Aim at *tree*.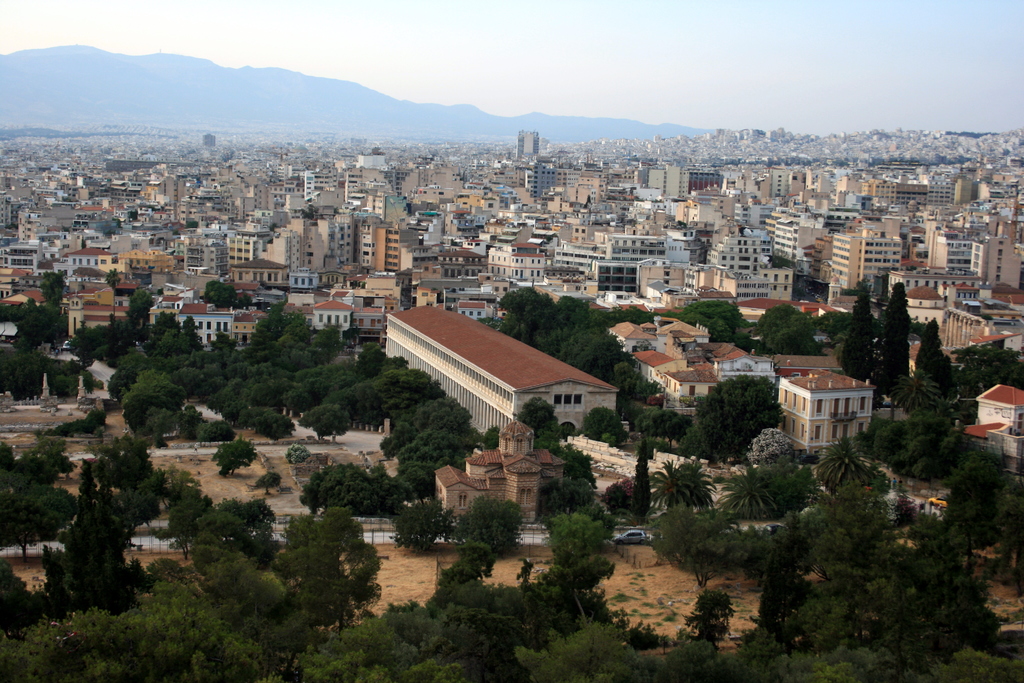
Aimed at detection(516, 559, 536, 582).
